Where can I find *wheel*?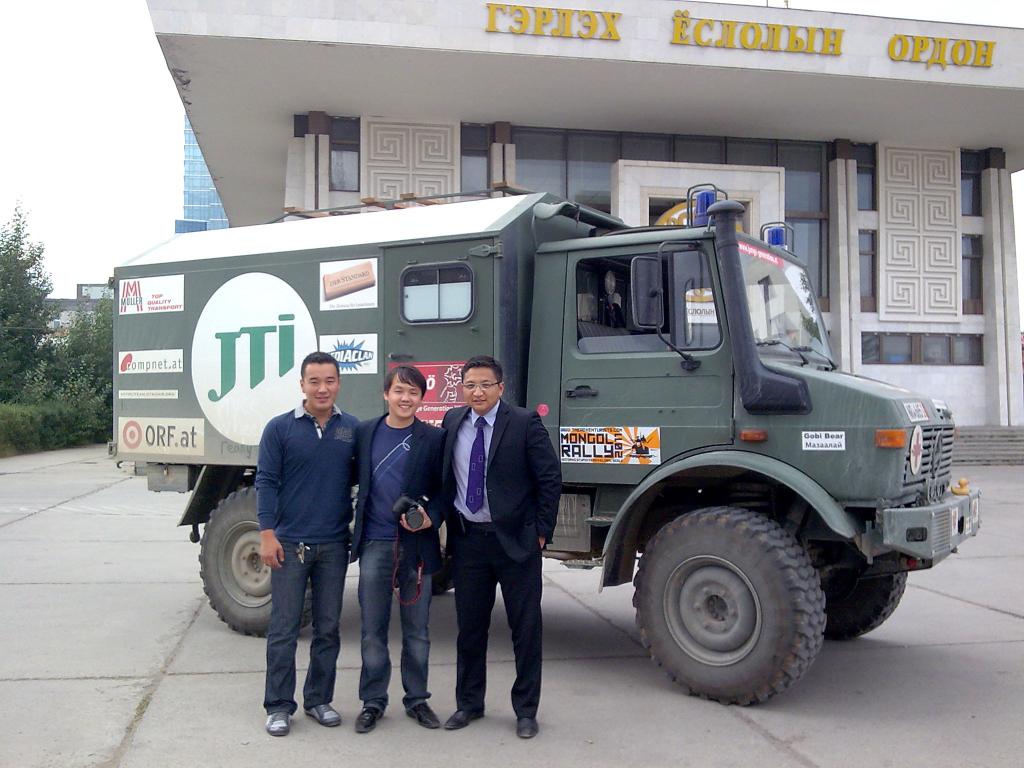
You can find it at <region>758, 333, 787, 341</region>.
